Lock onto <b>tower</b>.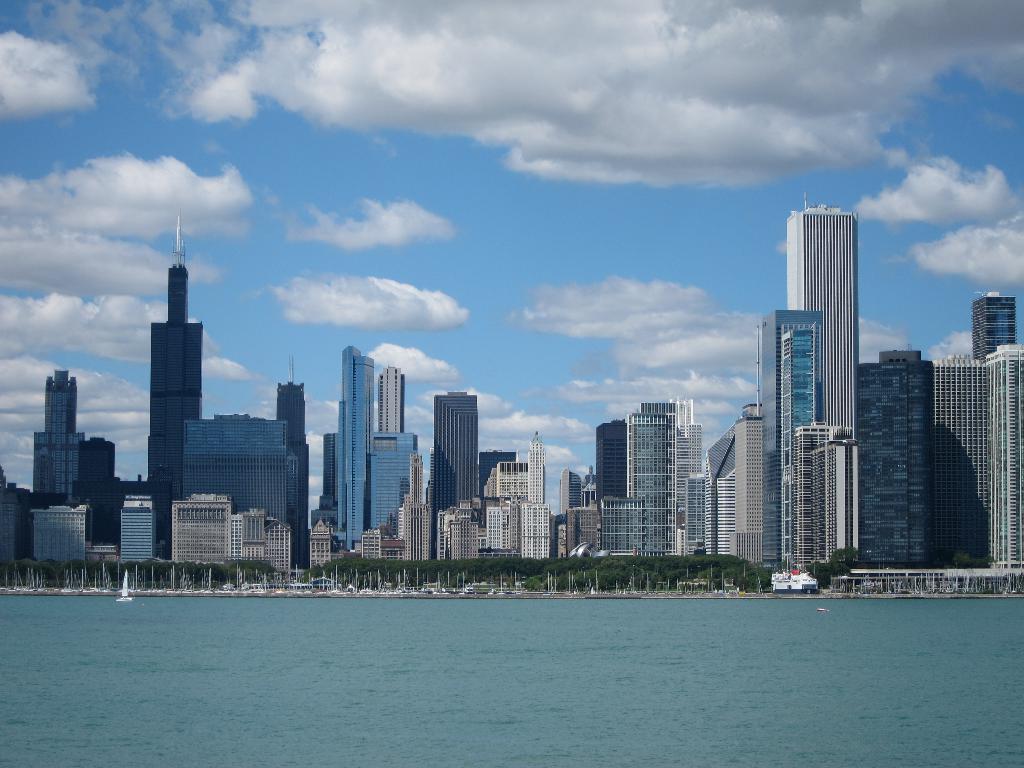
Locked: 971 289 1016 363.
